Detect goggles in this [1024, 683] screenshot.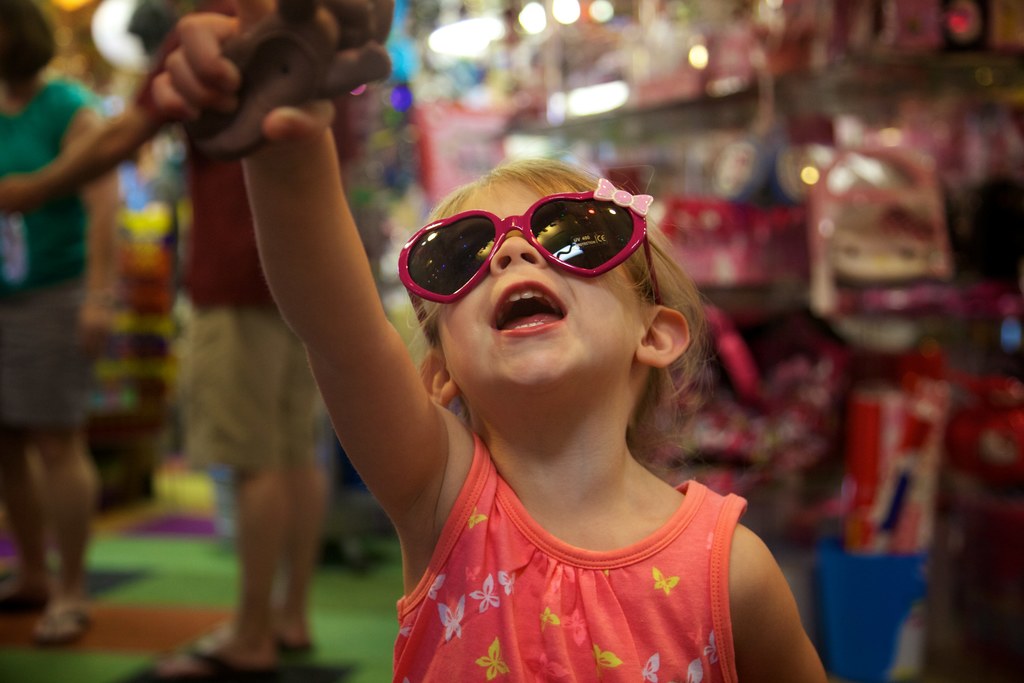
Detection: 408 172 669 296.
